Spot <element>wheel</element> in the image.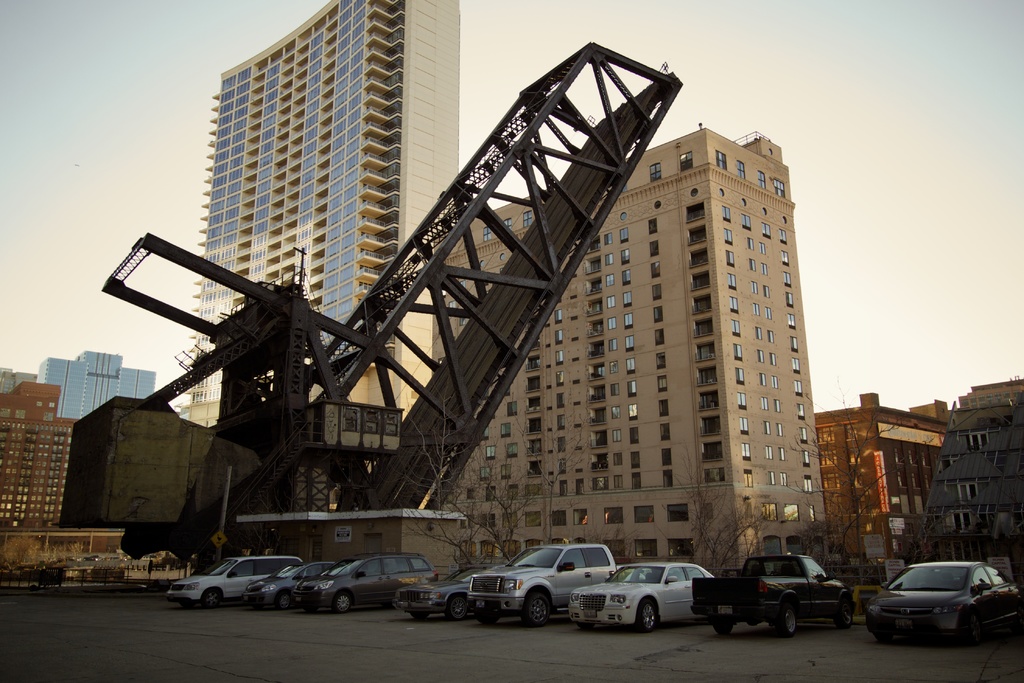
<element>wheel</element> found at select_region(833, 605, 854, 629).
